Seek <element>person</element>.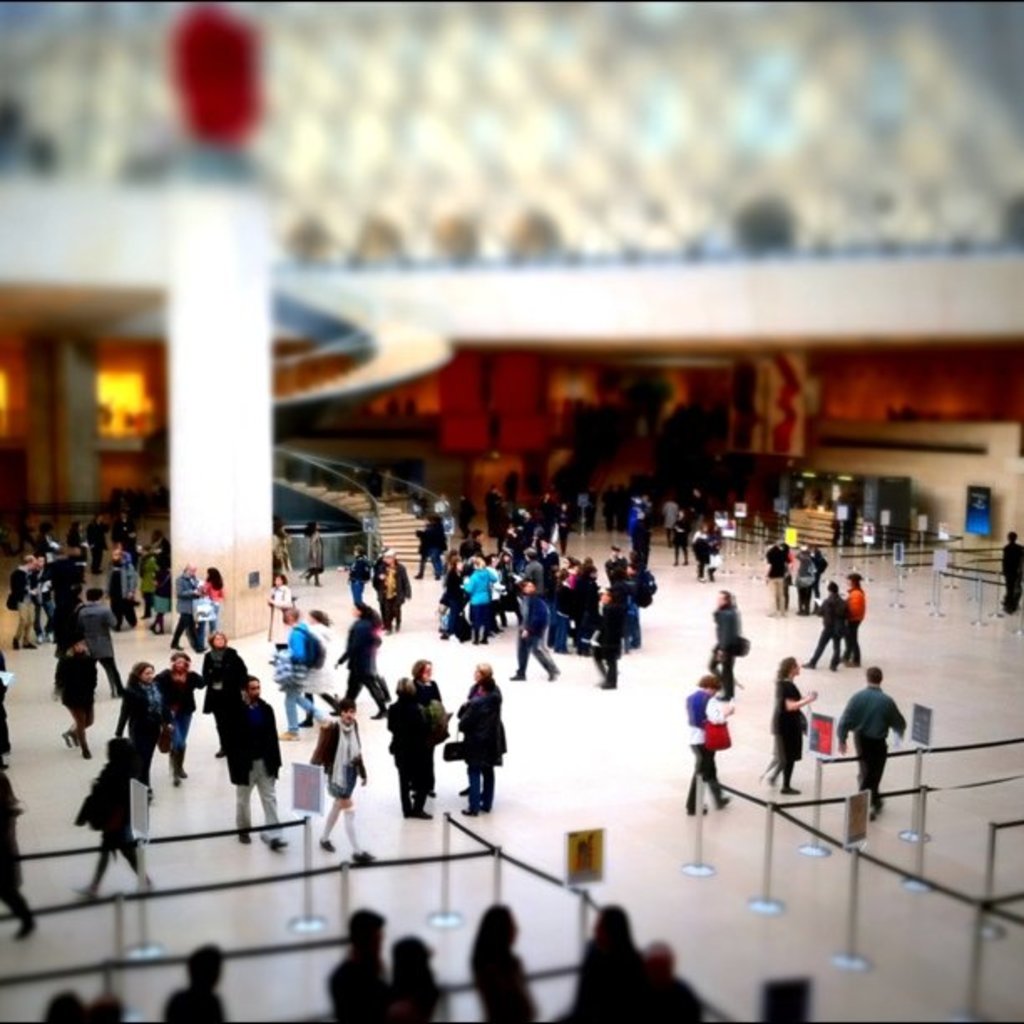
(47,614,102,726).
